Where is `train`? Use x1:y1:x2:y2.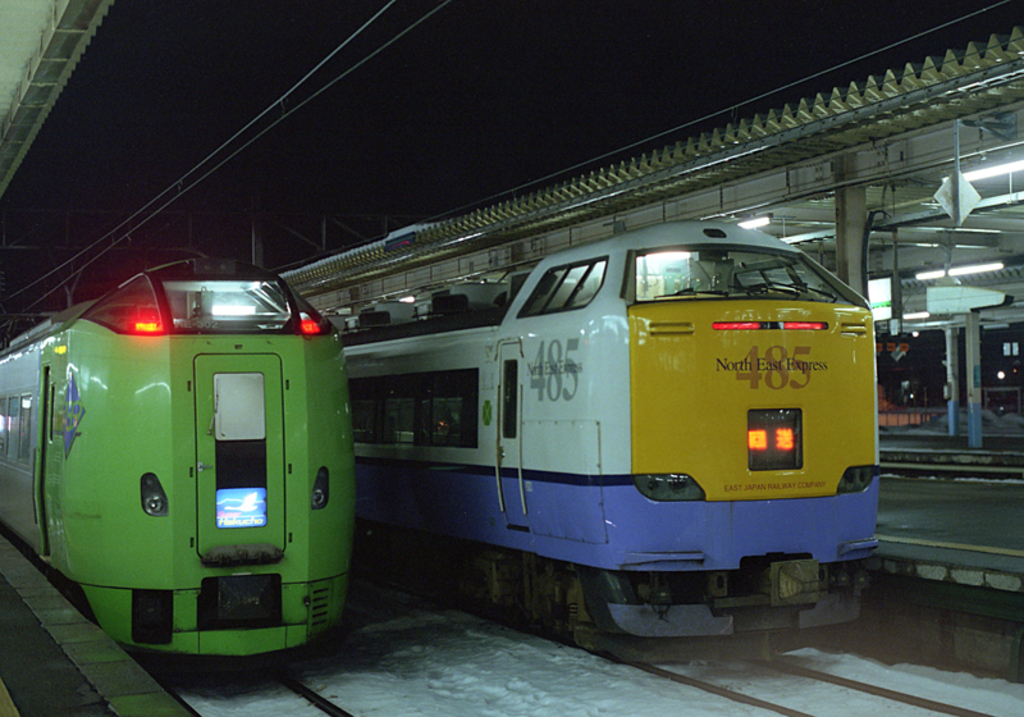
0:260:355:668.
